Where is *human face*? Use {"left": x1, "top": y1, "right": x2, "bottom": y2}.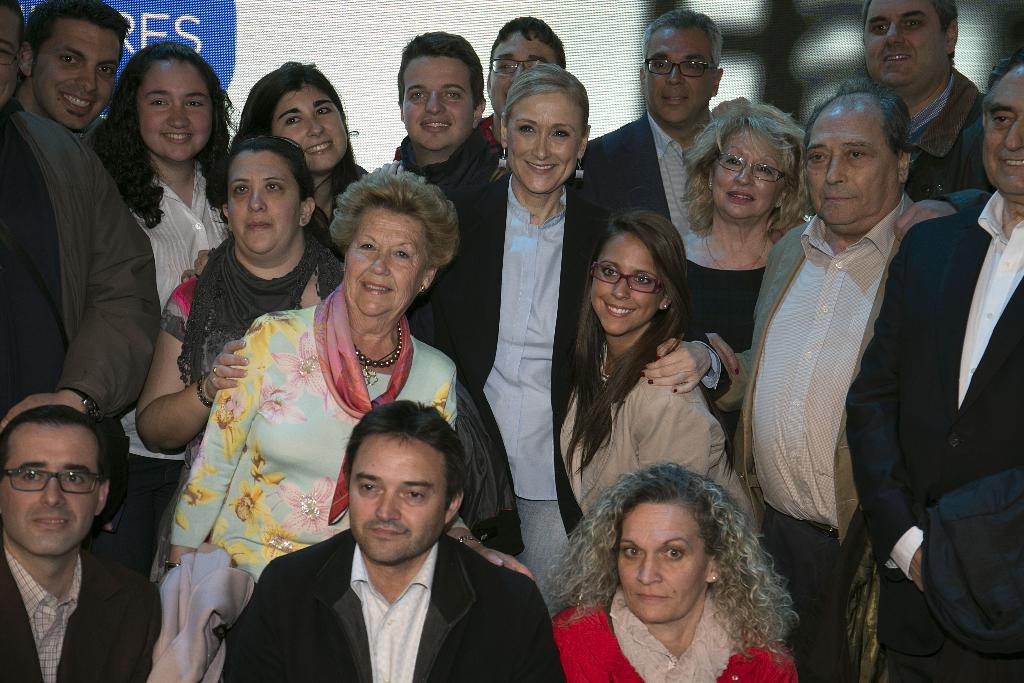
{"left": 712, "top": 126, "right": 781, "bottom": 217}.
